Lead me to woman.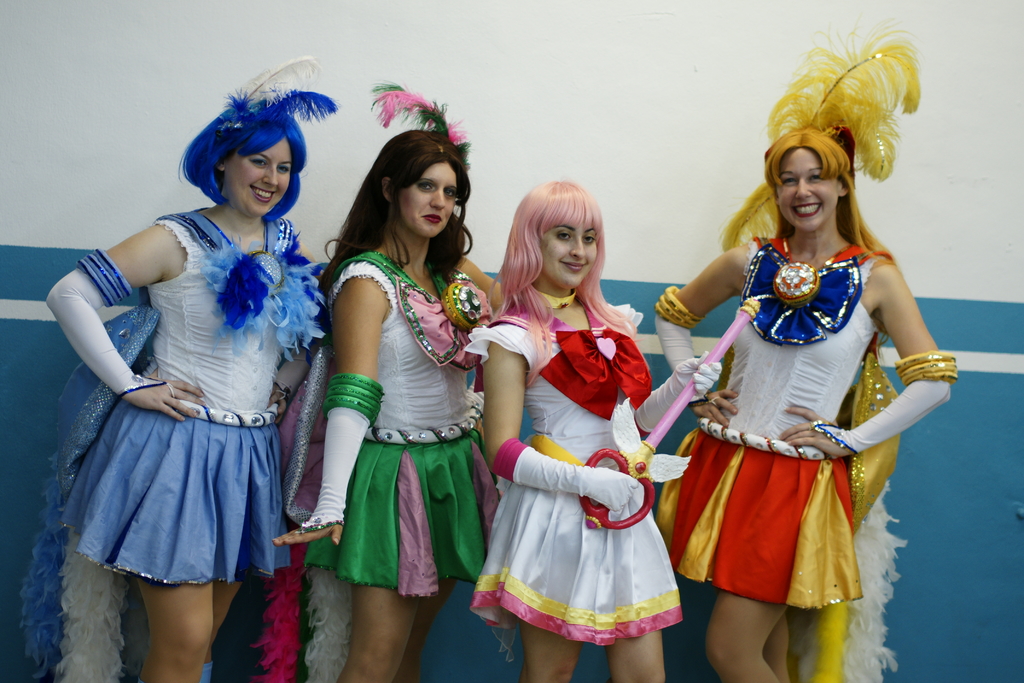
Lead to BBox(7, 47, 317, 682).
